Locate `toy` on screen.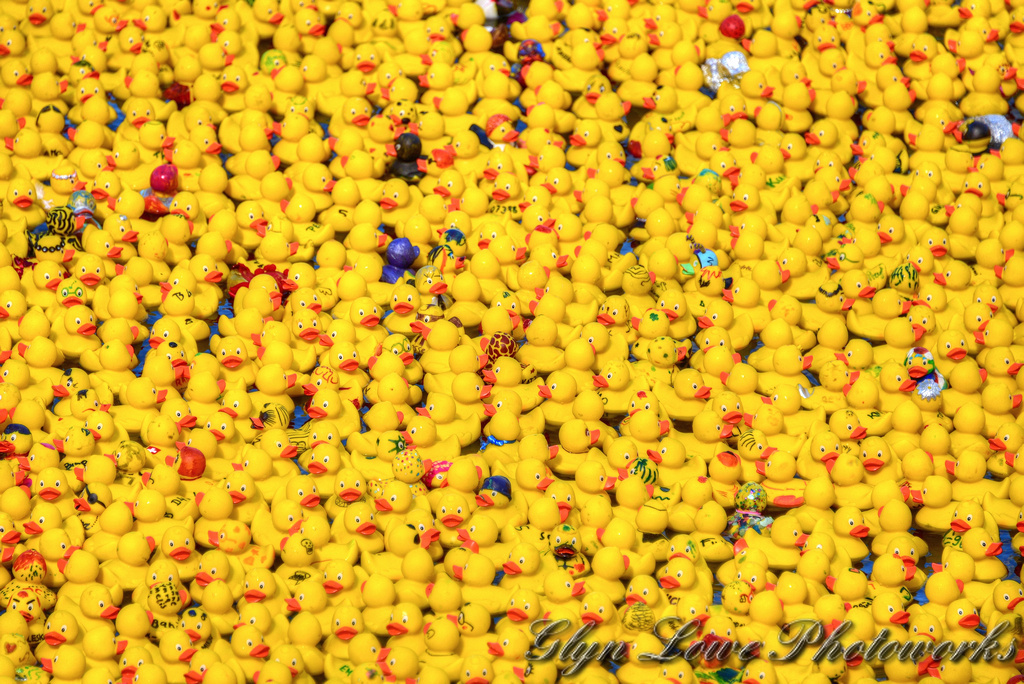
On screen at box(187, 230, 236, 265).
